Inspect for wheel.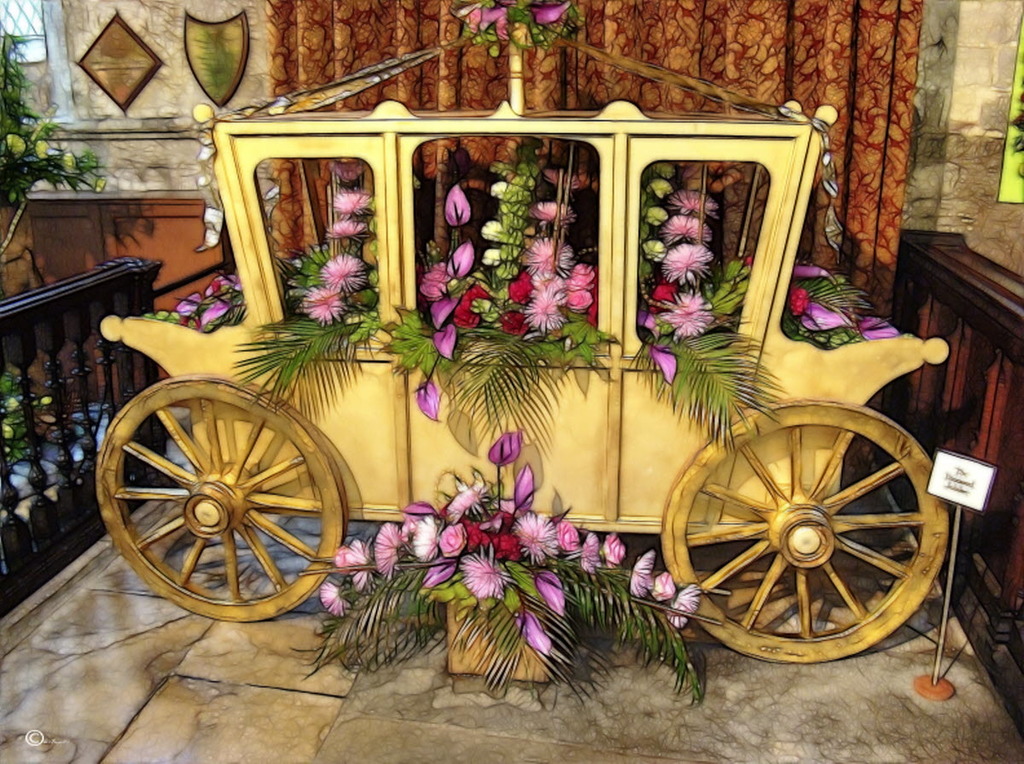
Inspection: <box>660,400,956,666</box>.
